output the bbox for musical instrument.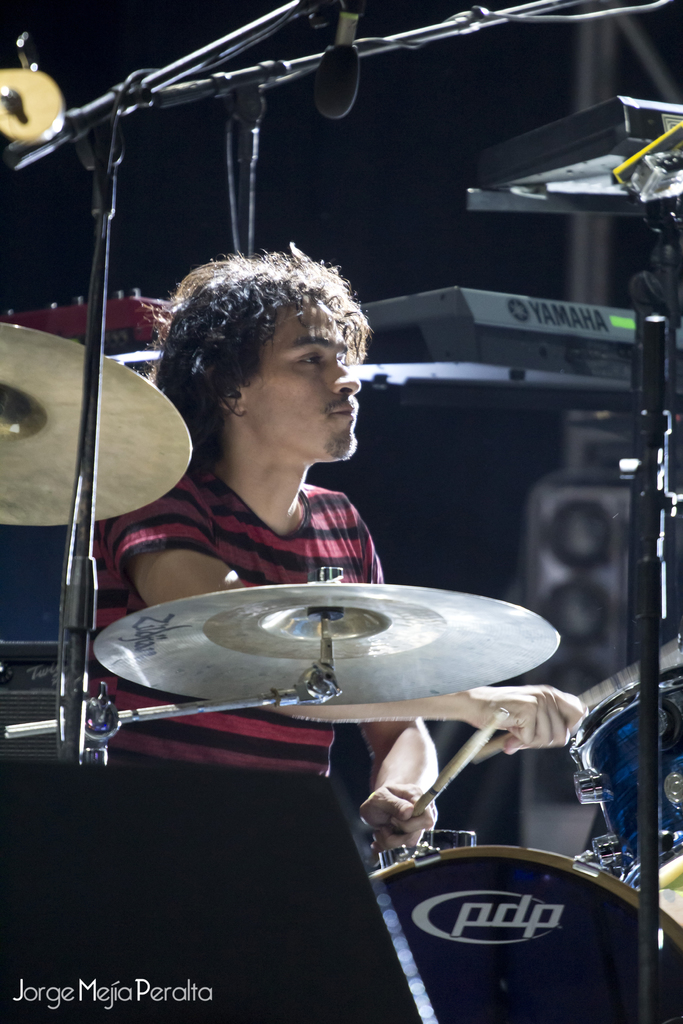
bbox=(370, 837, 682, 1023).
